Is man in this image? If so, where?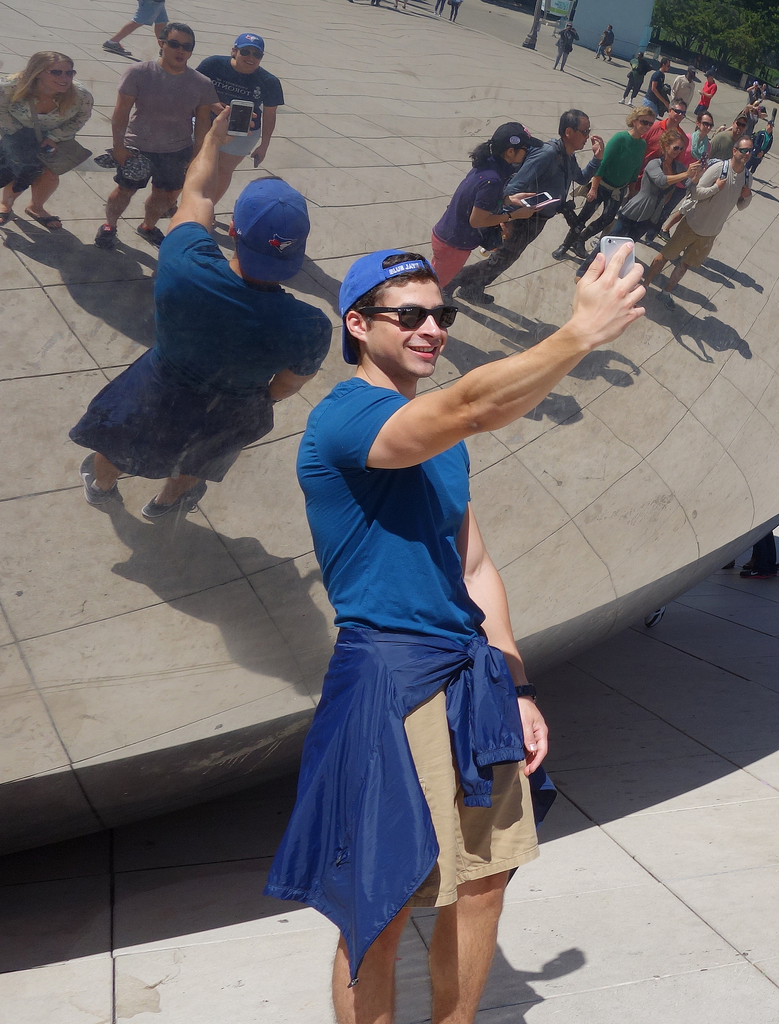
Yes, at box(275, 238, 647, 1023).
